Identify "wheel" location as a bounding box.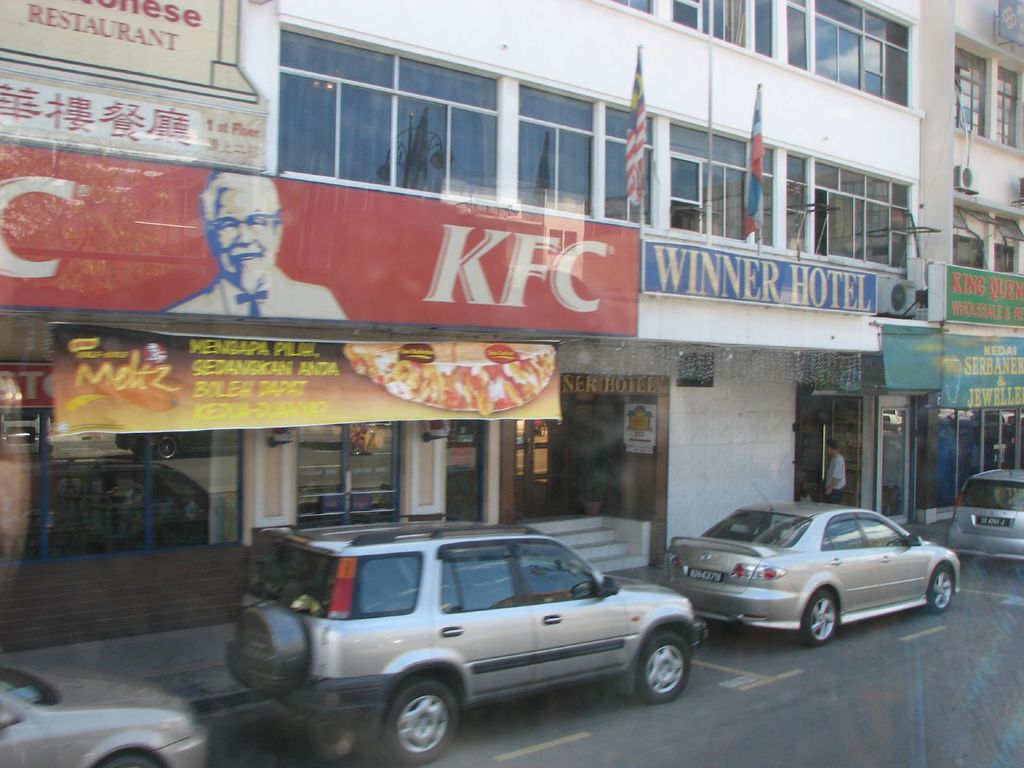
{"x1": 380, "y1": 675, "x2": 455, "y2": 765}.
